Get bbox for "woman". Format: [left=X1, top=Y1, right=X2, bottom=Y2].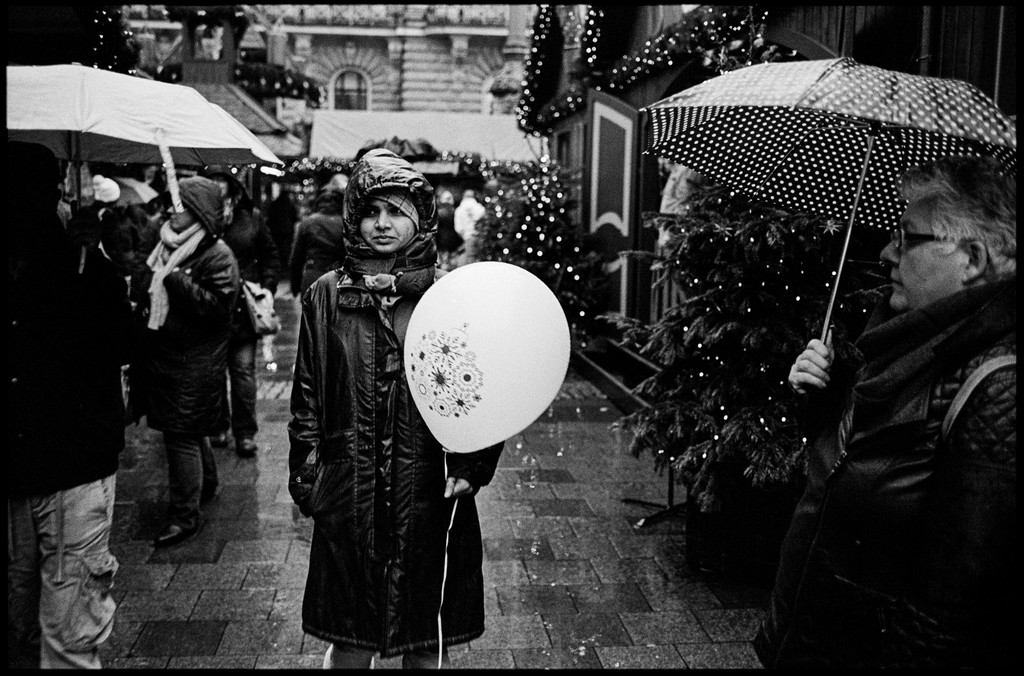
[left=275, top=143, right=467, bottom=675].
